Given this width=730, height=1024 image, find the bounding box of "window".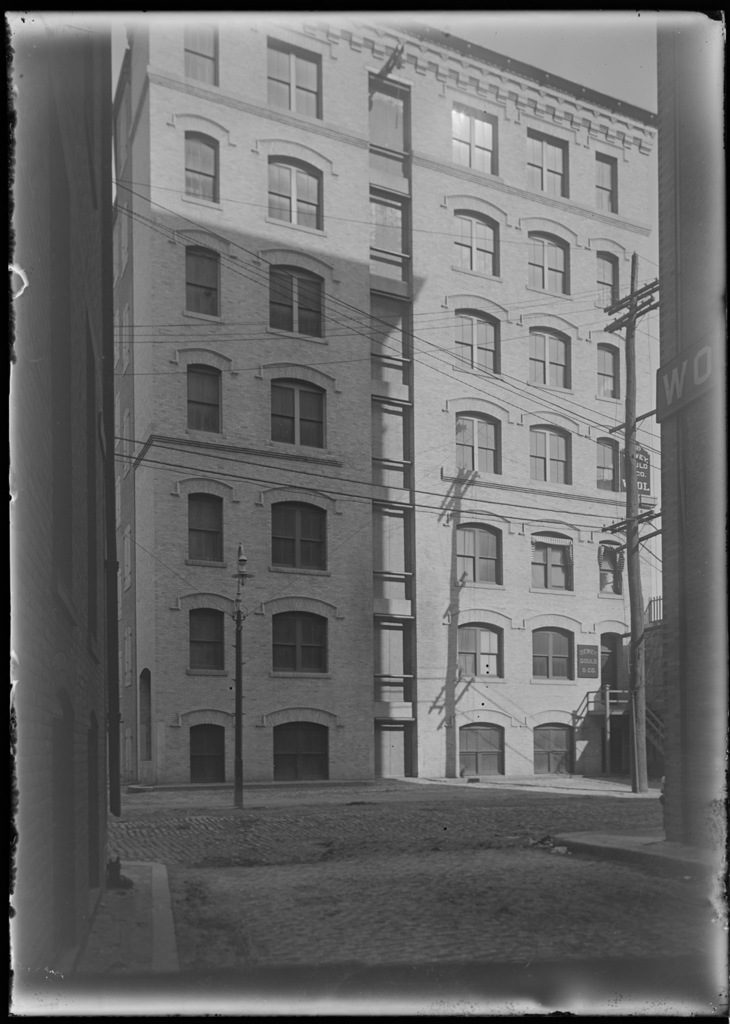
{"left": 193, "top": 605, "right": 230, "bottom": 671}.
